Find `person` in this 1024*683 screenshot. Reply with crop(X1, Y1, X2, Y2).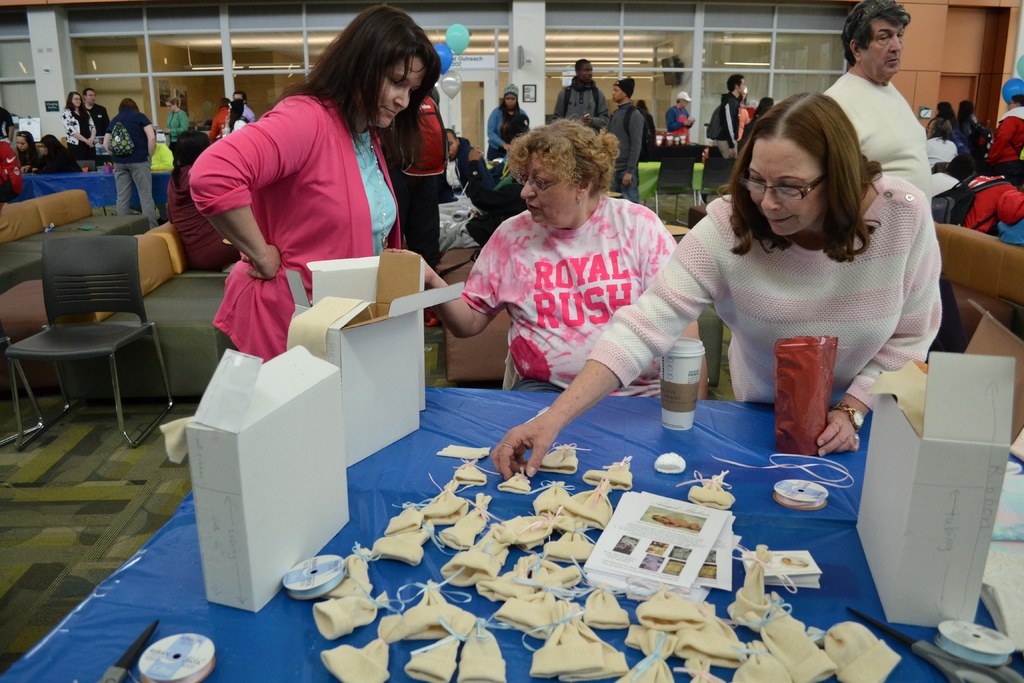
crop(186, 15, 452, 381).
